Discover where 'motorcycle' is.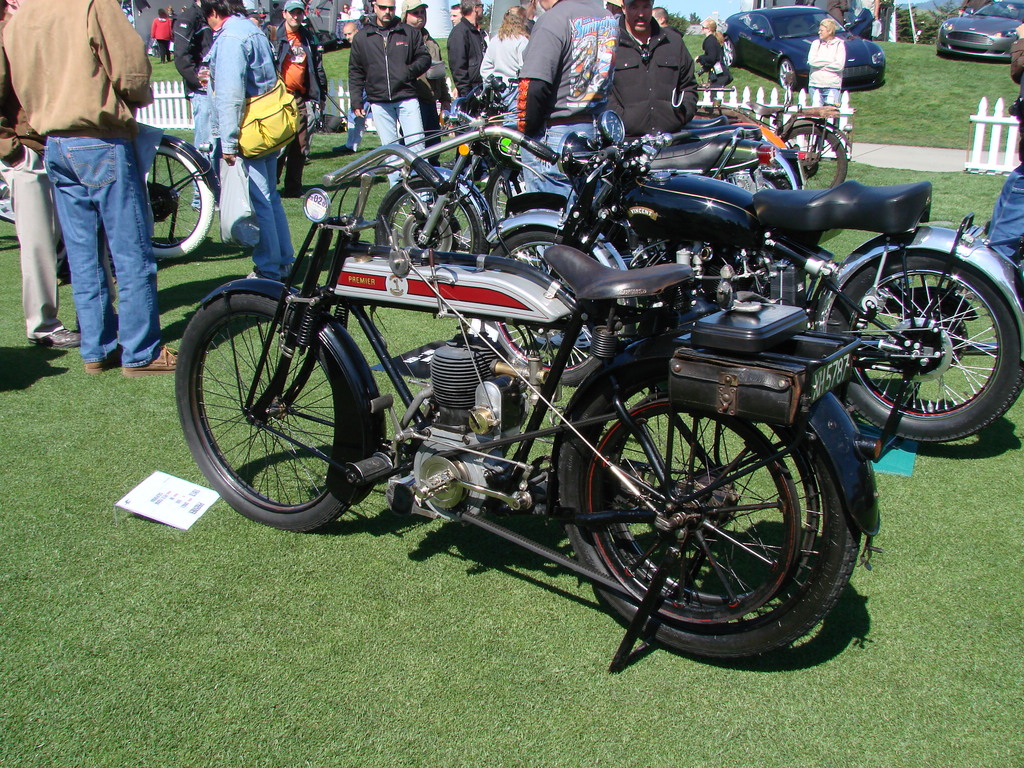
Discovered at box(0, 129, 224, 270).
